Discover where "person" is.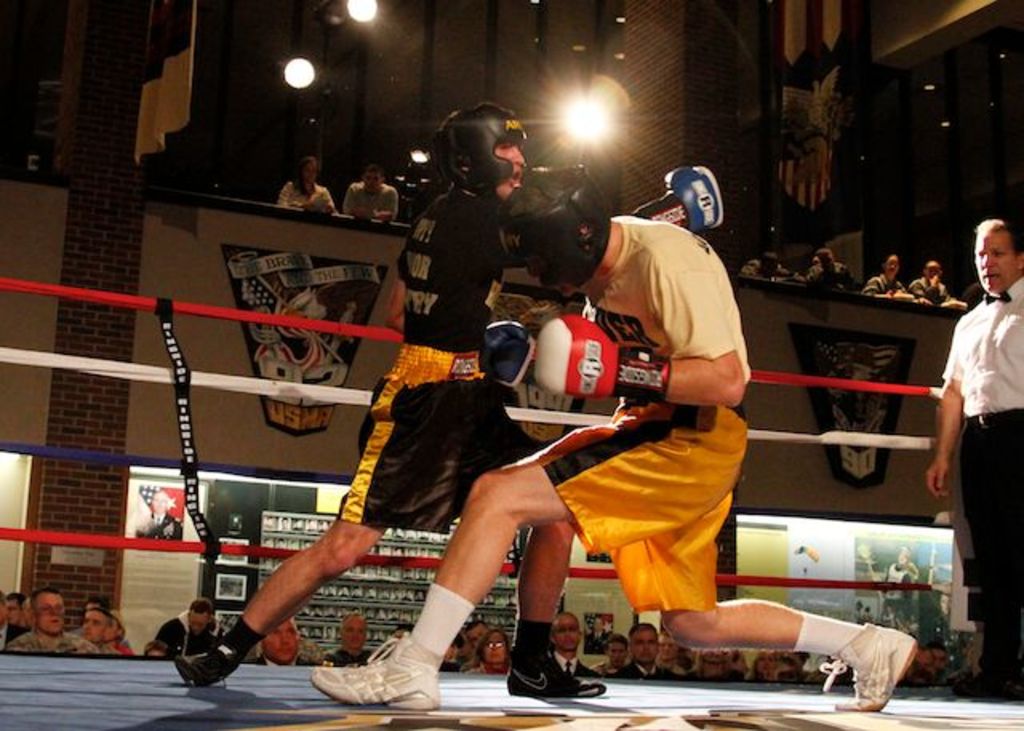
Discovered at Rect(910, 254, 968, 302).
